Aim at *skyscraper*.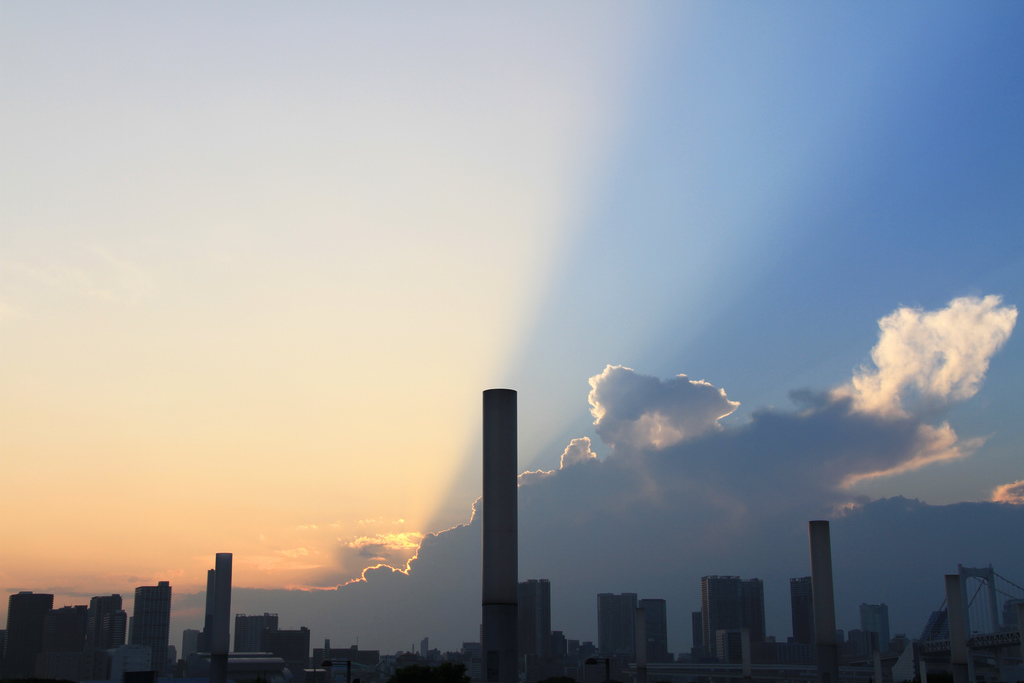
Aimed at 131:581:170:679.
